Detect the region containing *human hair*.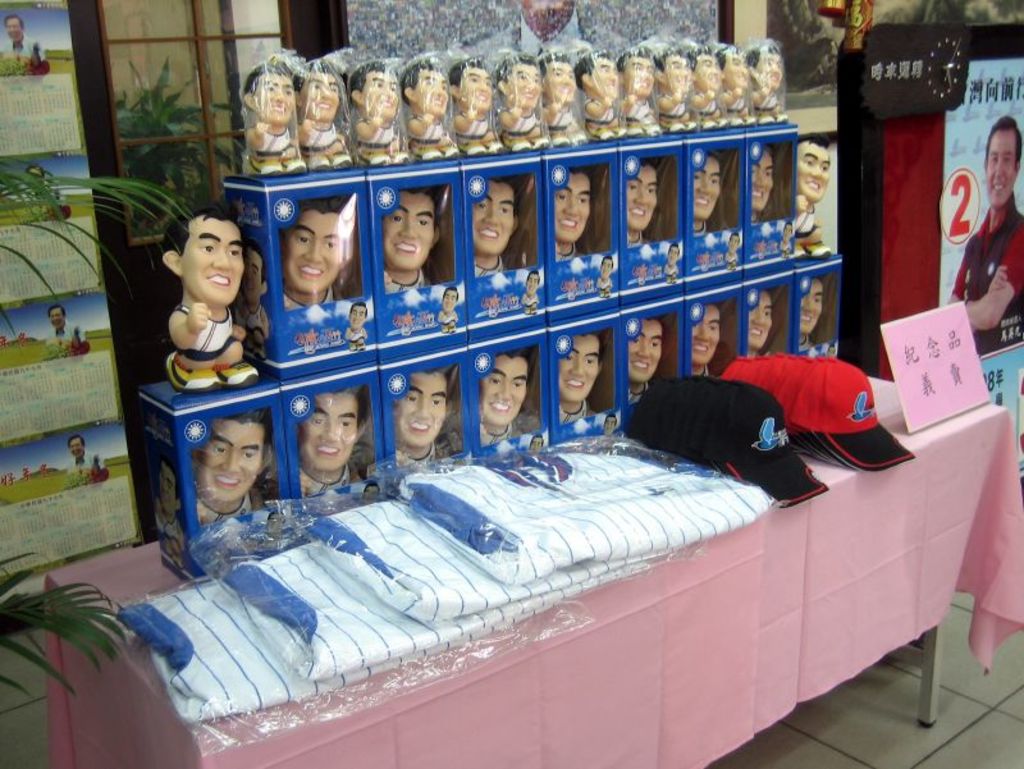
detection(69, 432, 86, 450).
